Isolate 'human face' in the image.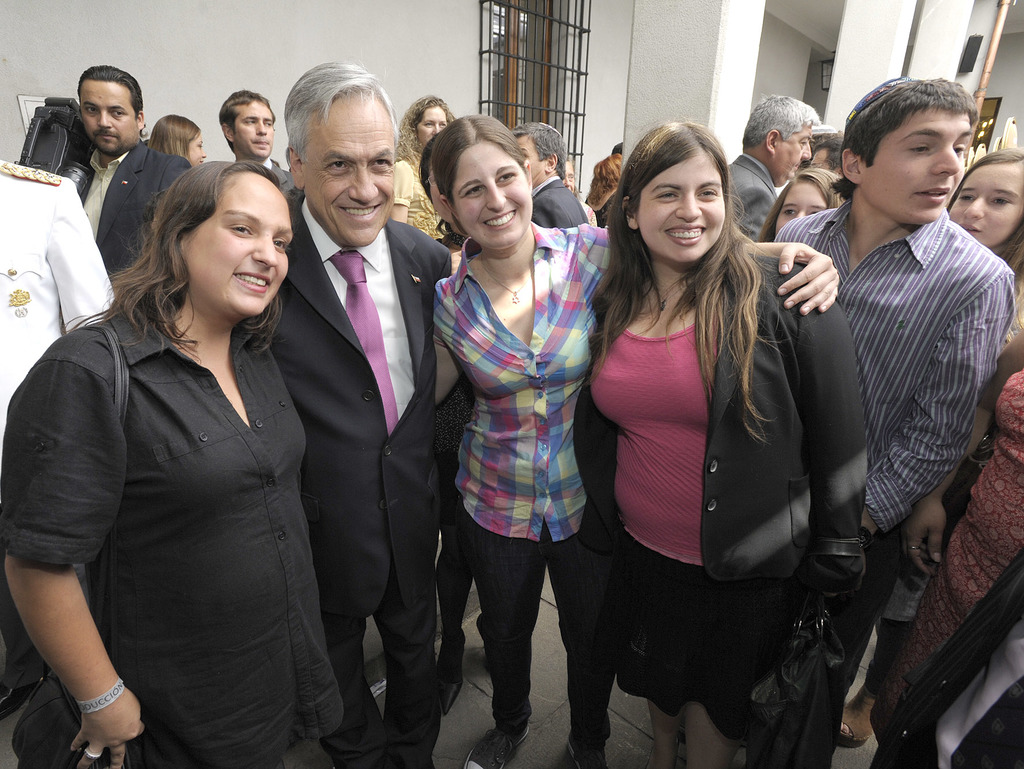
Isolated region: bbox=(776, 182, 824, 238).
